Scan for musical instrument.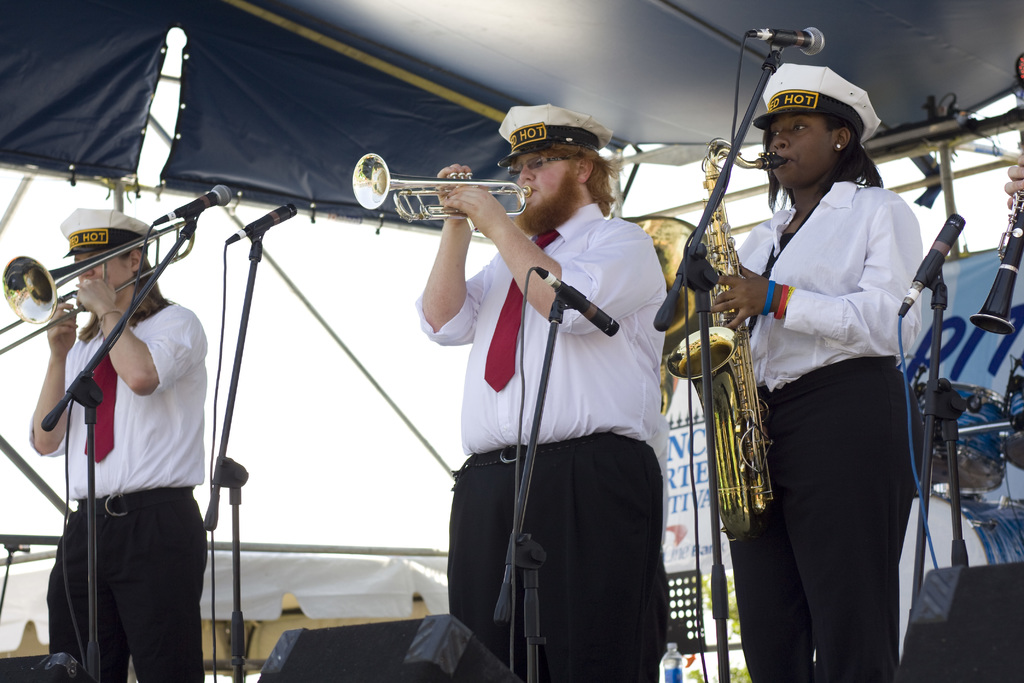
Scan result: 346, 151, 536, 229.
